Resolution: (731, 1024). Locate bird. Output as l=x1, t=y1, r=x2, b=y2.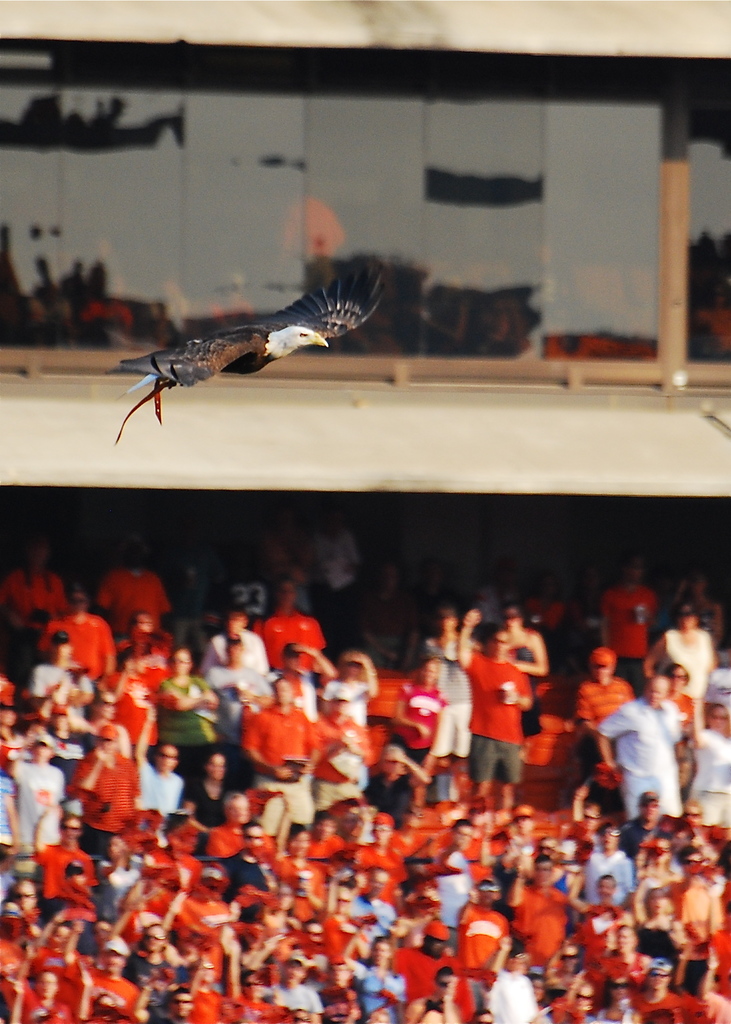
l=124, t=267, r=386, b=414.
